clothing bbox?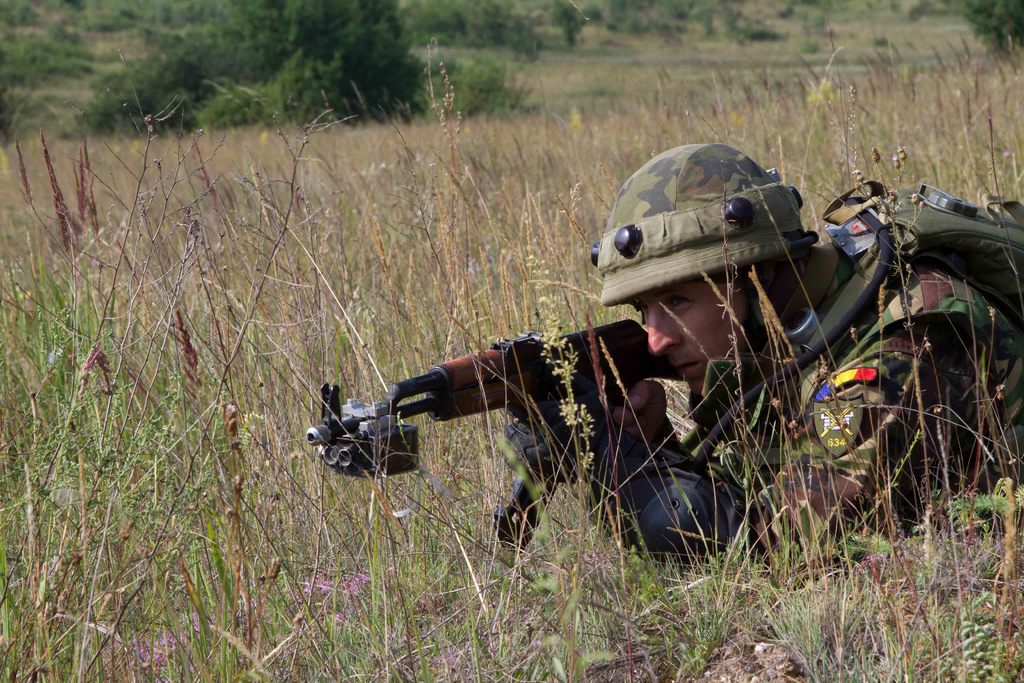
<region>676, 232, 1023, 587</region>
